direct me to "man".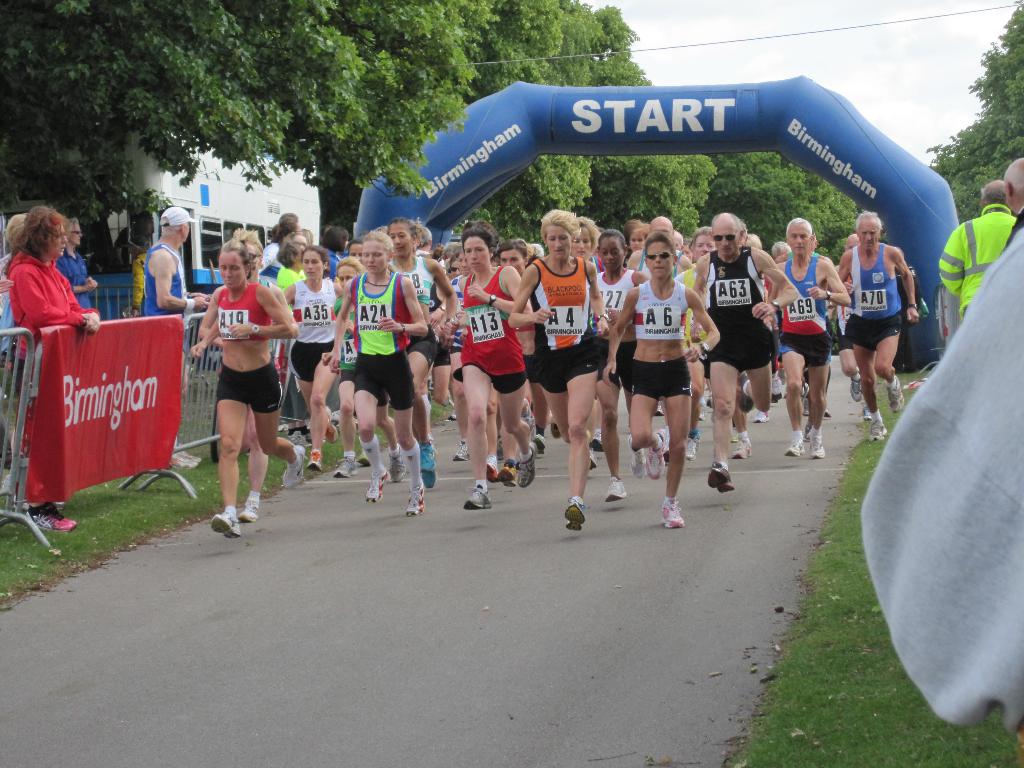
Direction: (left=838, top=196, right=929, bottom=426).
